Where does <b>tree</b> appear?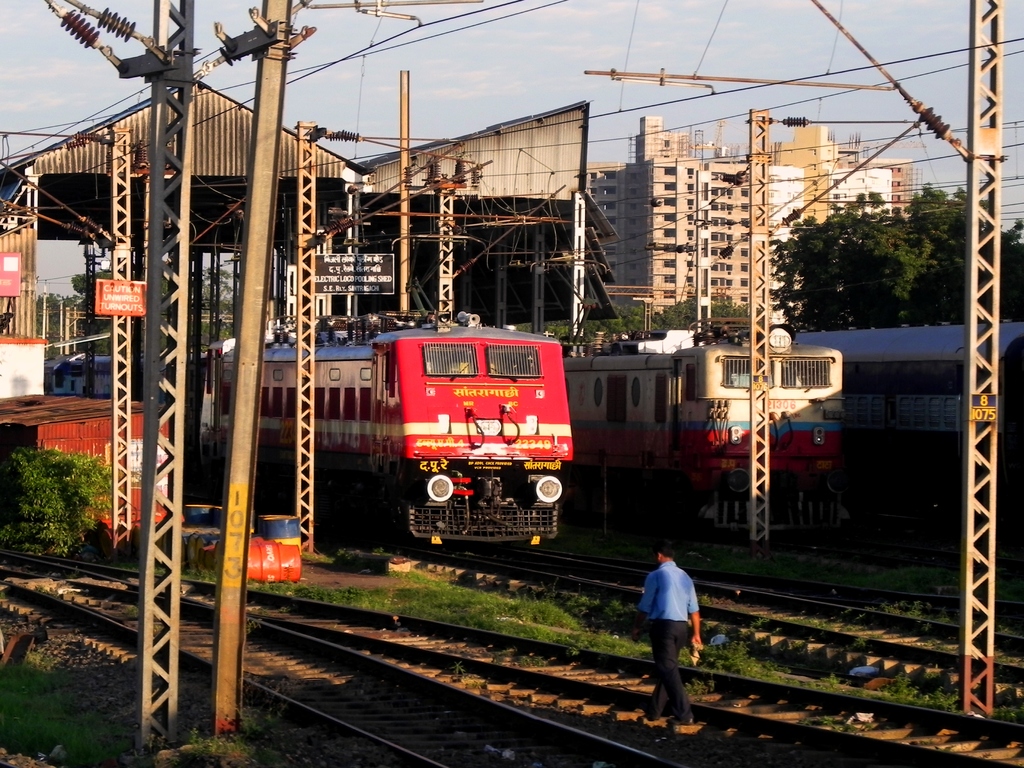
Appears at BBox(765, 187, 940, 328).
